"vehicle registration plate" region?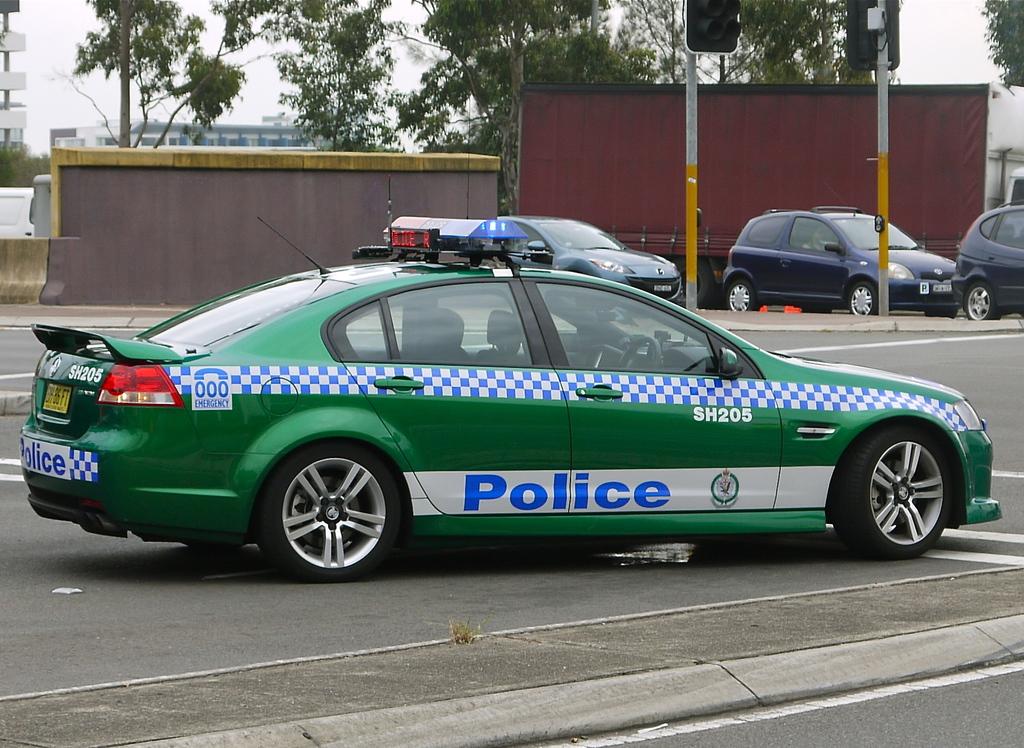
42/380/73/418
